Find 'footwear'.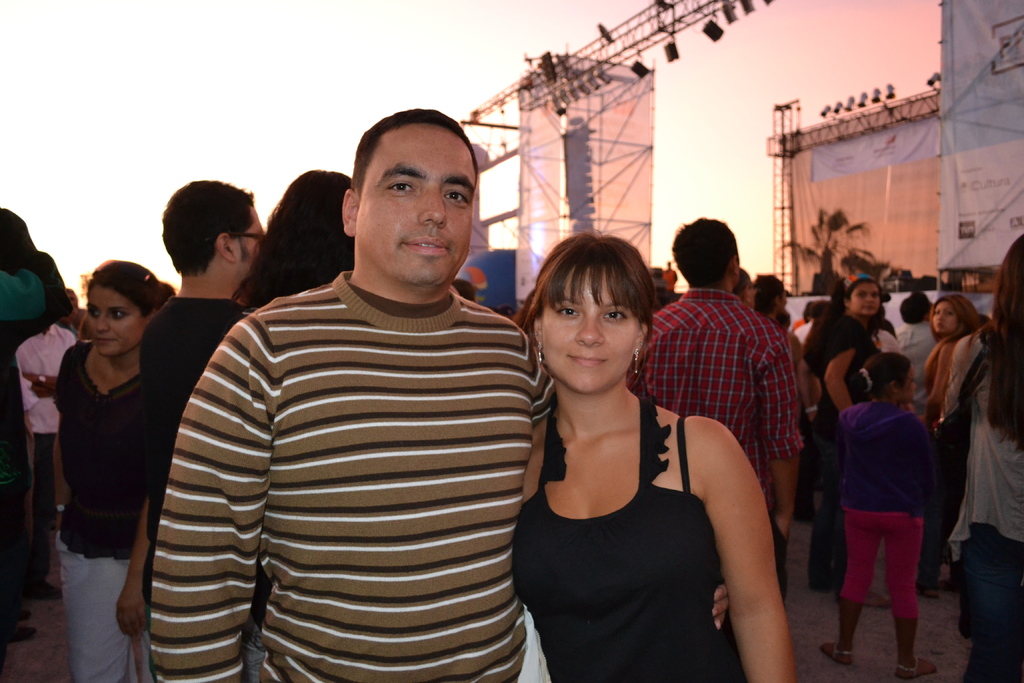
{"left": 866, "top": 591, "right": 893, "bottom": 607}.
